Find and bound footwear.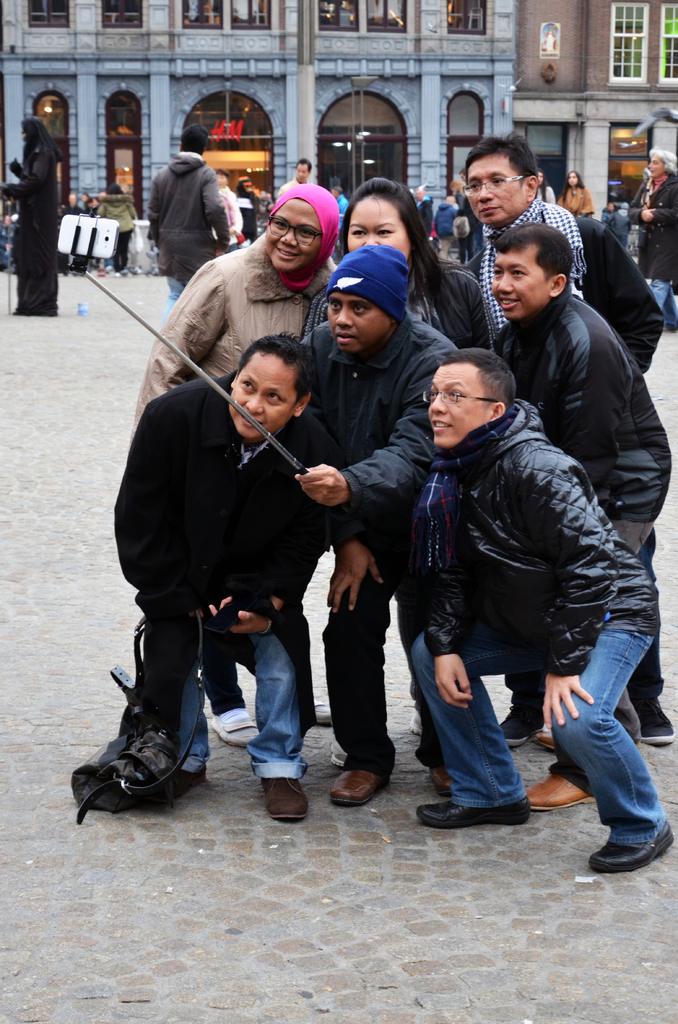
Bound: <box>314,698,330,725</box>.
